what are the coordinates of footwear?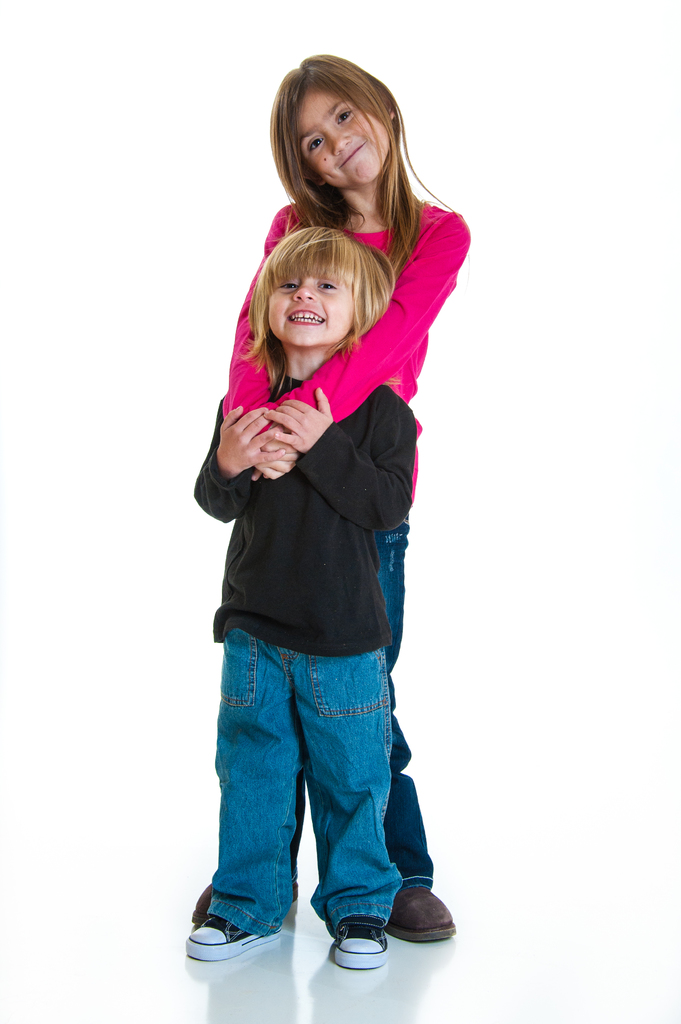
(left=186, top=921, right=291, bottom=963).
